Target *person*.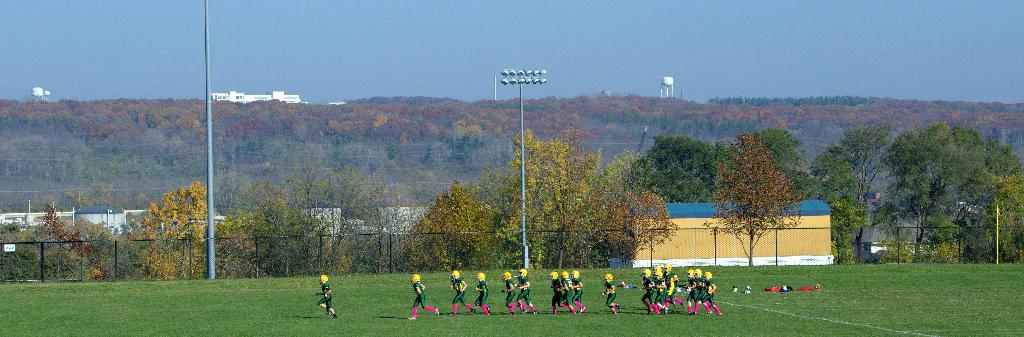
Target region: <box>496,268,518,313</box>.
